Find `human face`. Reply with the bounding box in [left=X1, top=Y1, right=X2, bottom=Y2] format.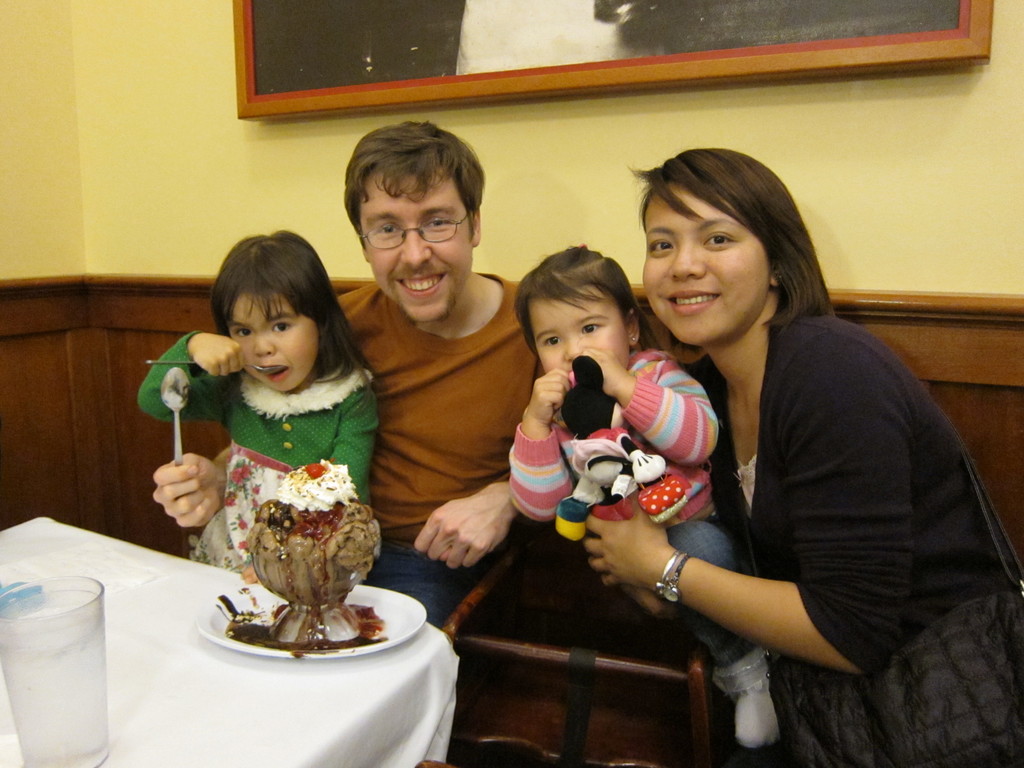
[left=225, top=292, right=317, bottom=399].
